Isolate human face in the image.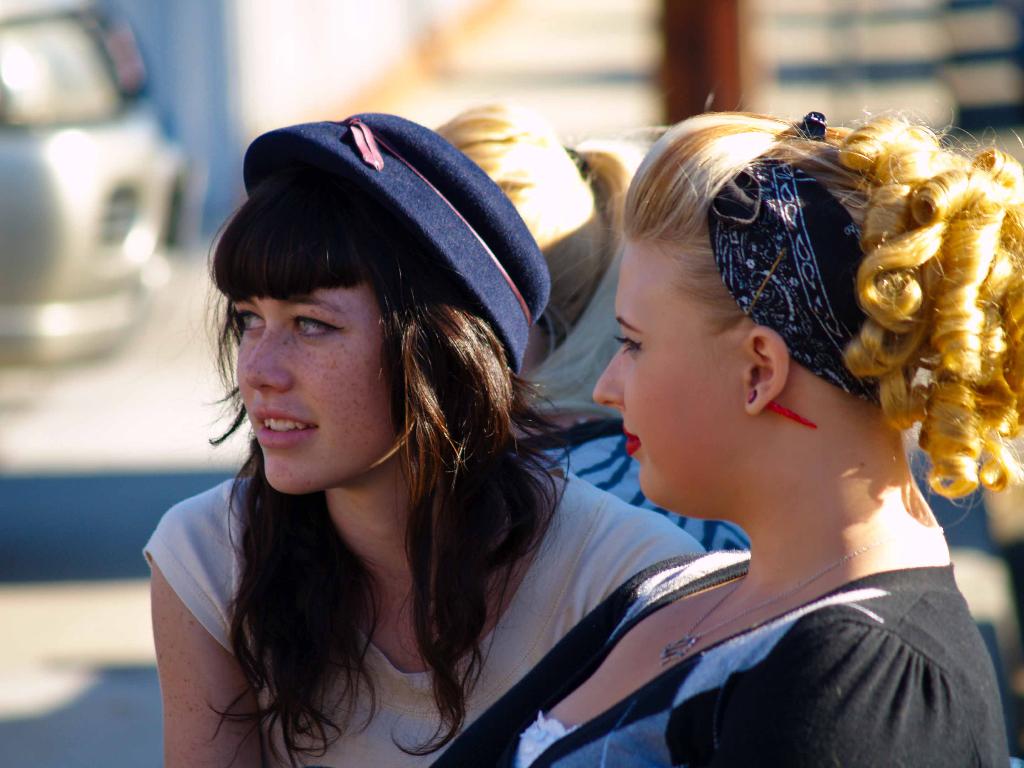
Isolated region: bbox=[223, 278, 396, 501].
